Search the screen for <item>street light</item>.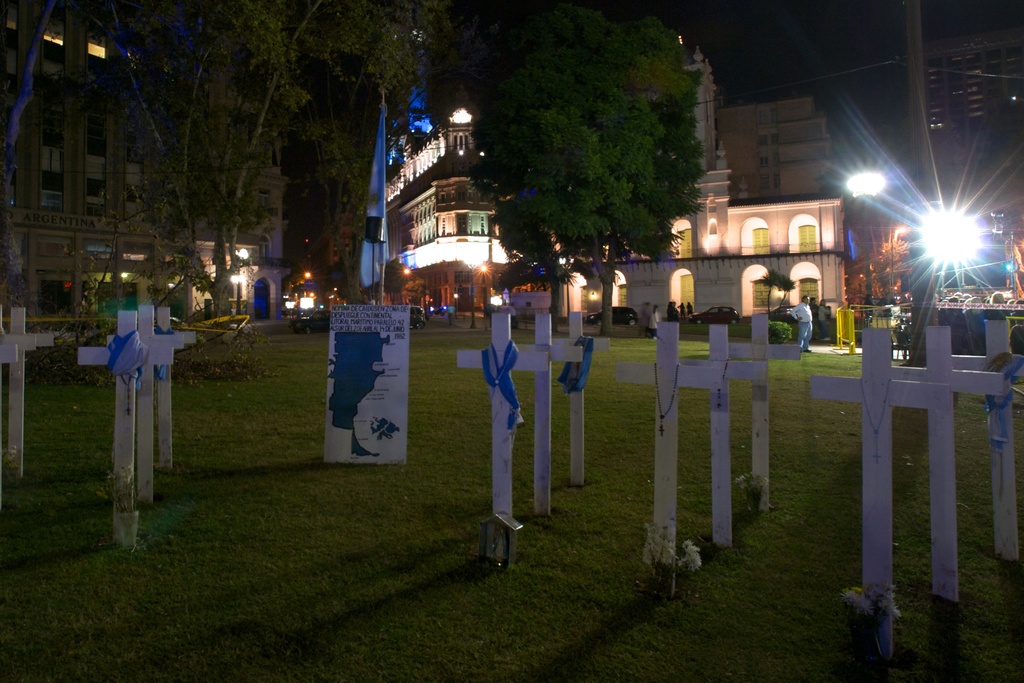
Found at left=844, top=165, right=885, bottom=321.
